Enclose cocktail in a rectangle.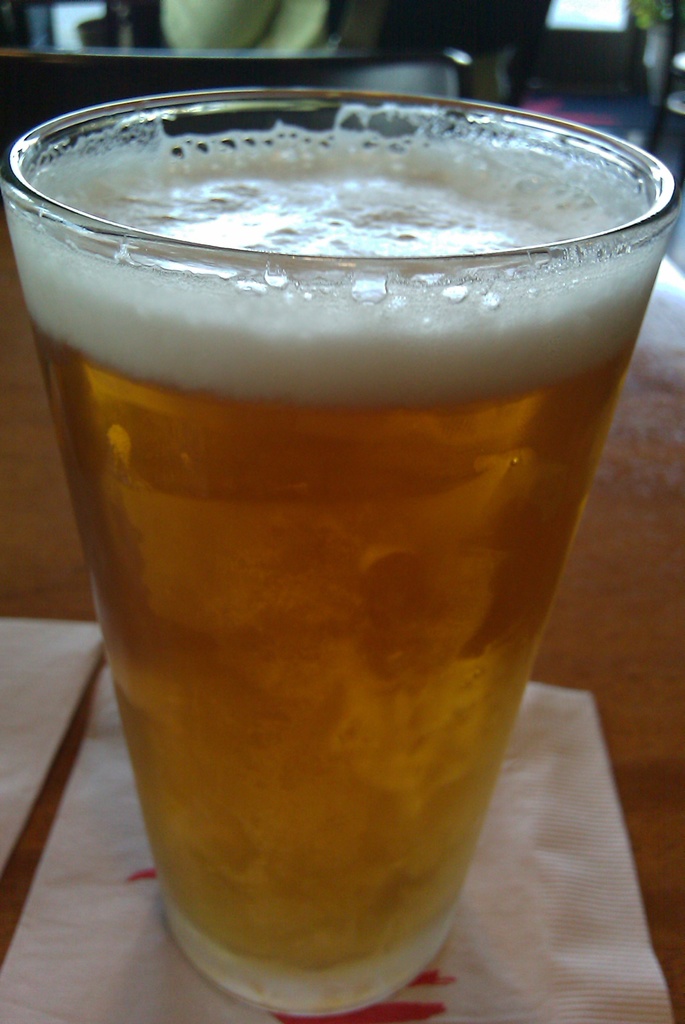
<bbox>0, 83, 681, 1021</bbox>.
